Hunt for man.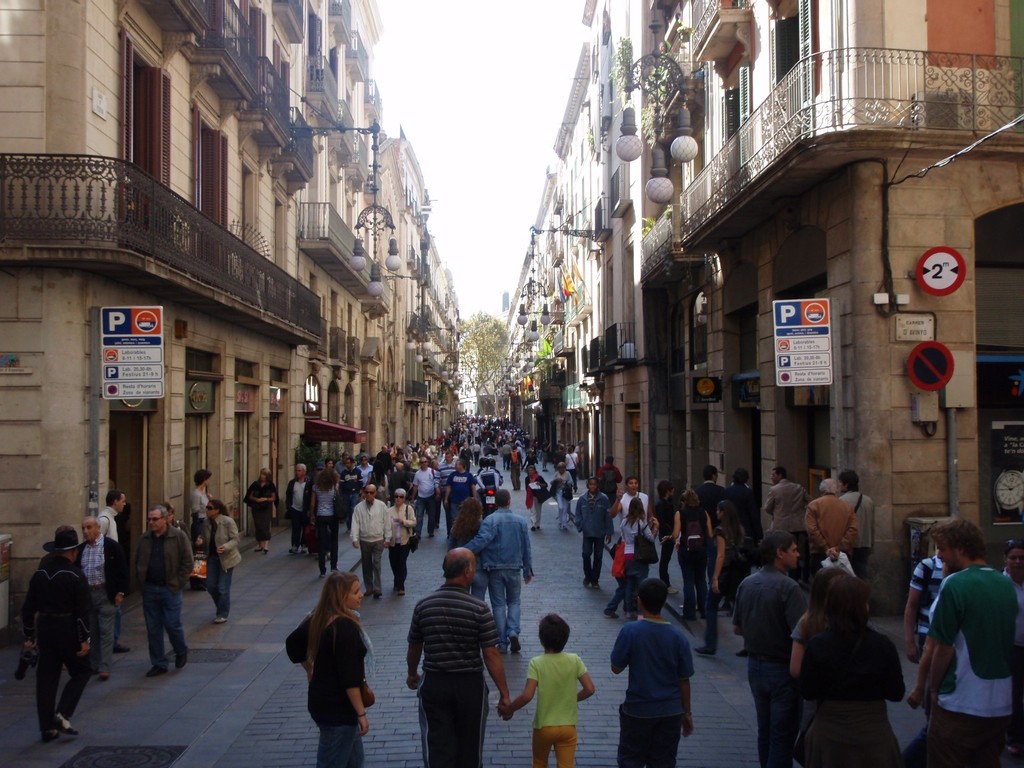
Hunted down at 407/551/512/765.
